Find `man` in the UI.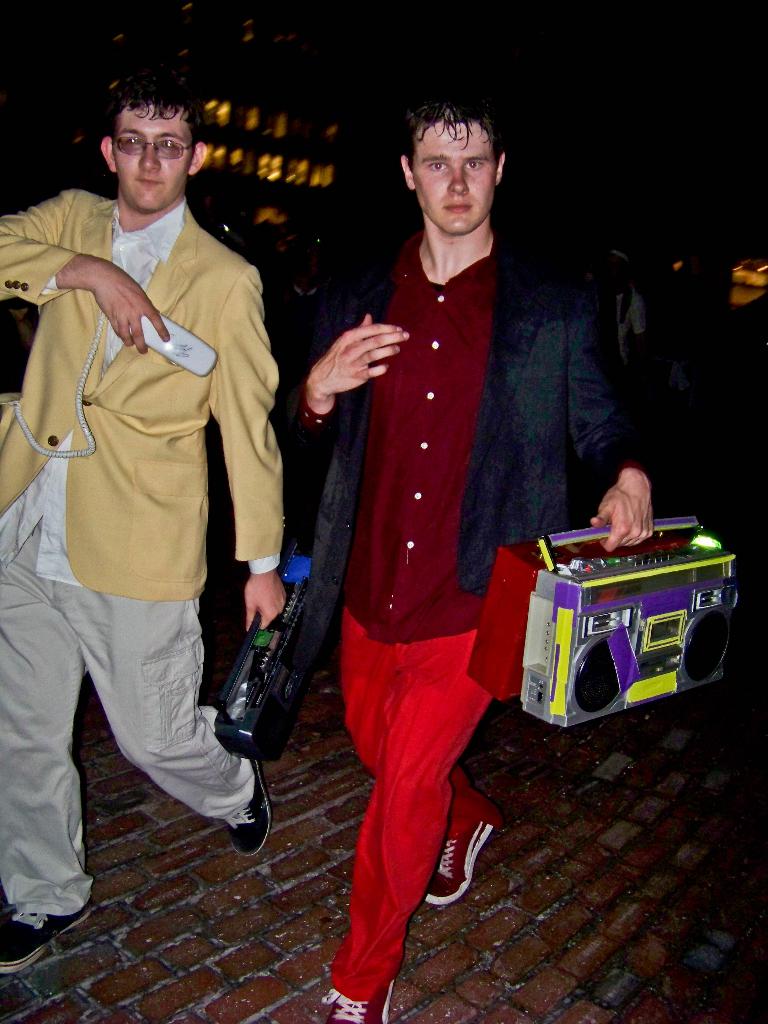
UI element at detection(289, 97, 649, 1023).
